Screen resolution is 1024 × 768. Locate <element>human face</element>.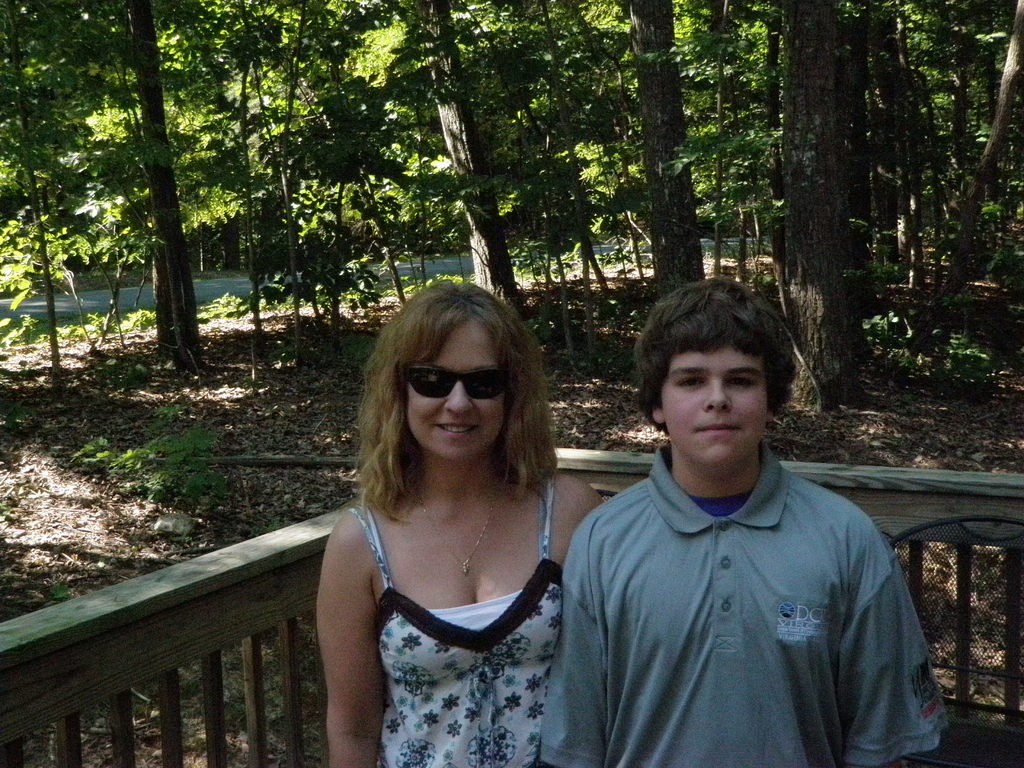
659/341/769/477.
